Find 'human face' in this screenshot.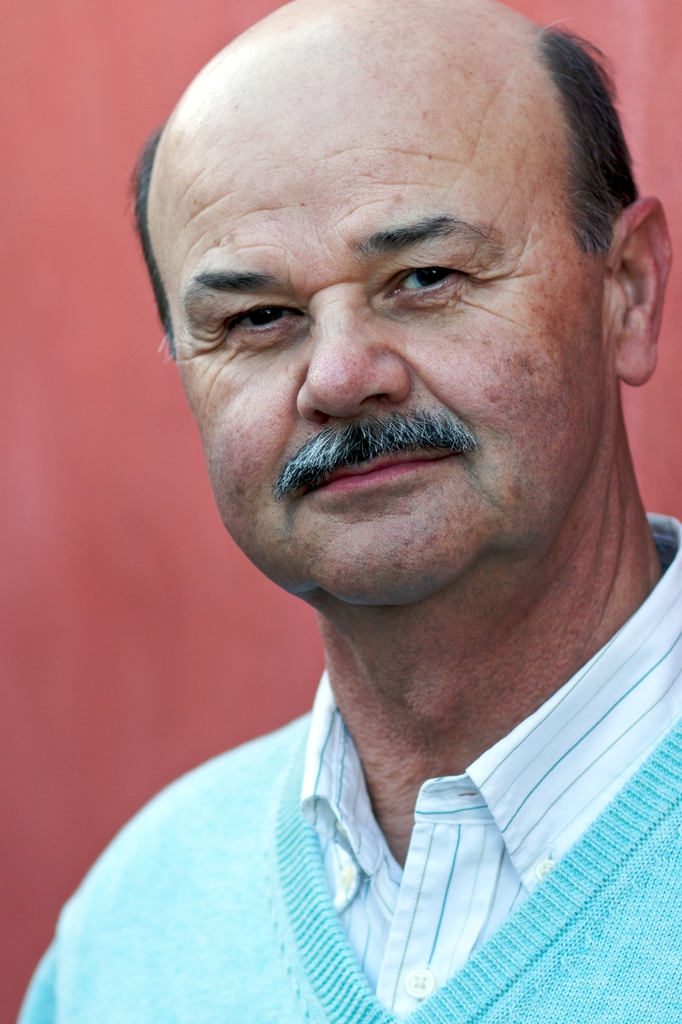
The bounding box for 'human face' is crop(137, 42, 617, 602).
